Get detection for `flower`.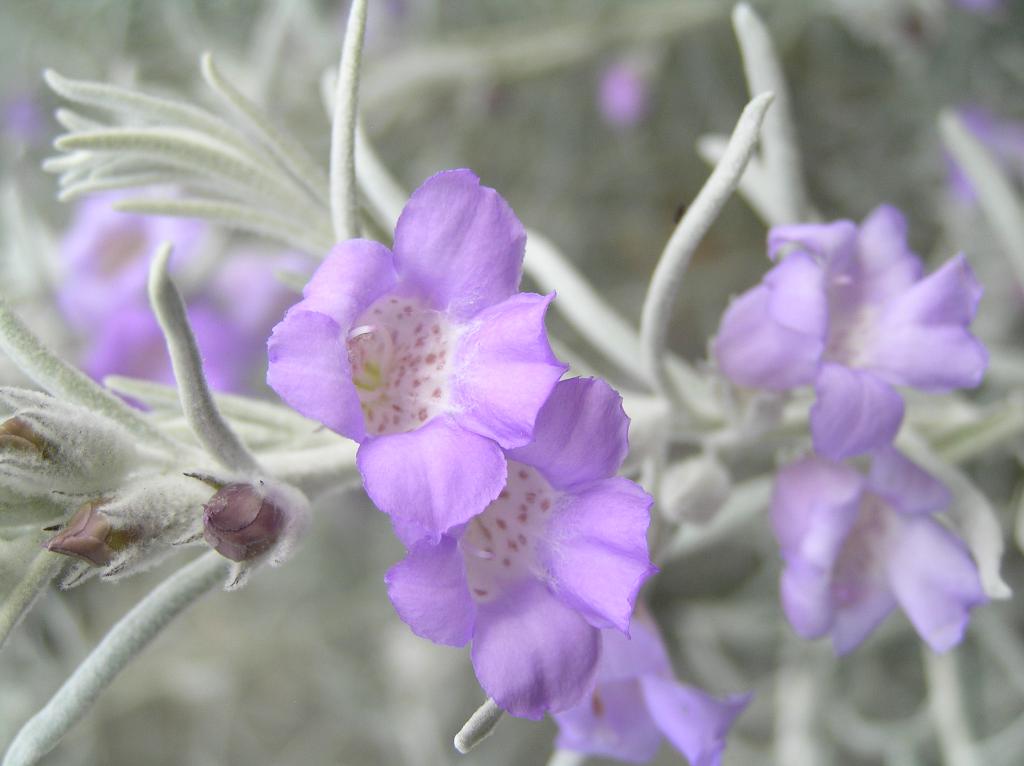
Detection: <region>381, 375, 660, 724</region>.
